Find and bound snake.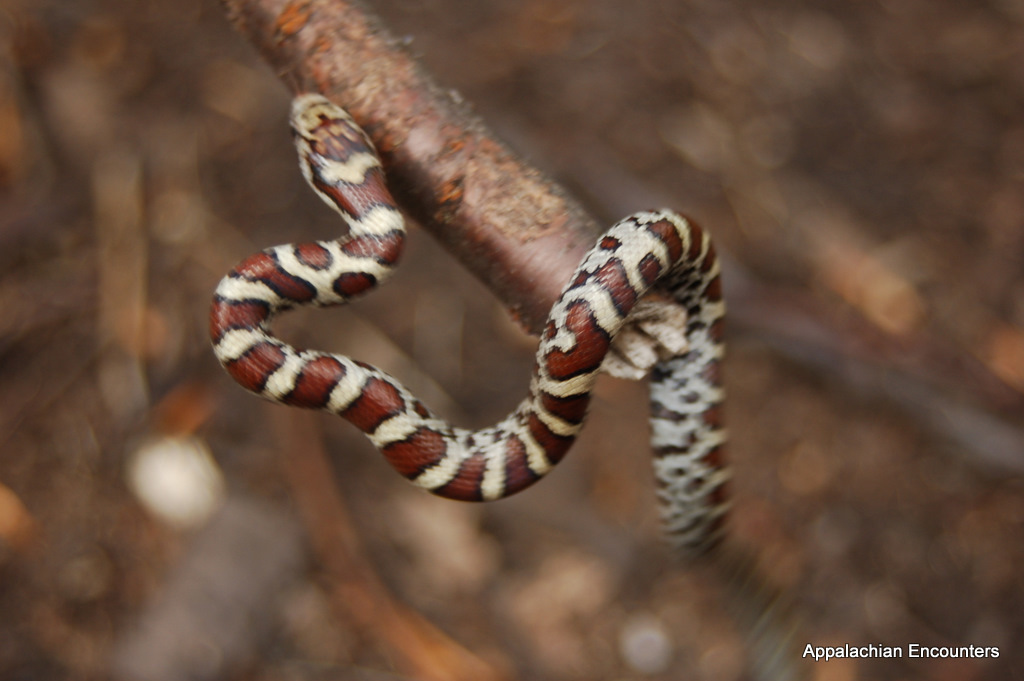
Bound: bbox(210, 94, 726, 552).
